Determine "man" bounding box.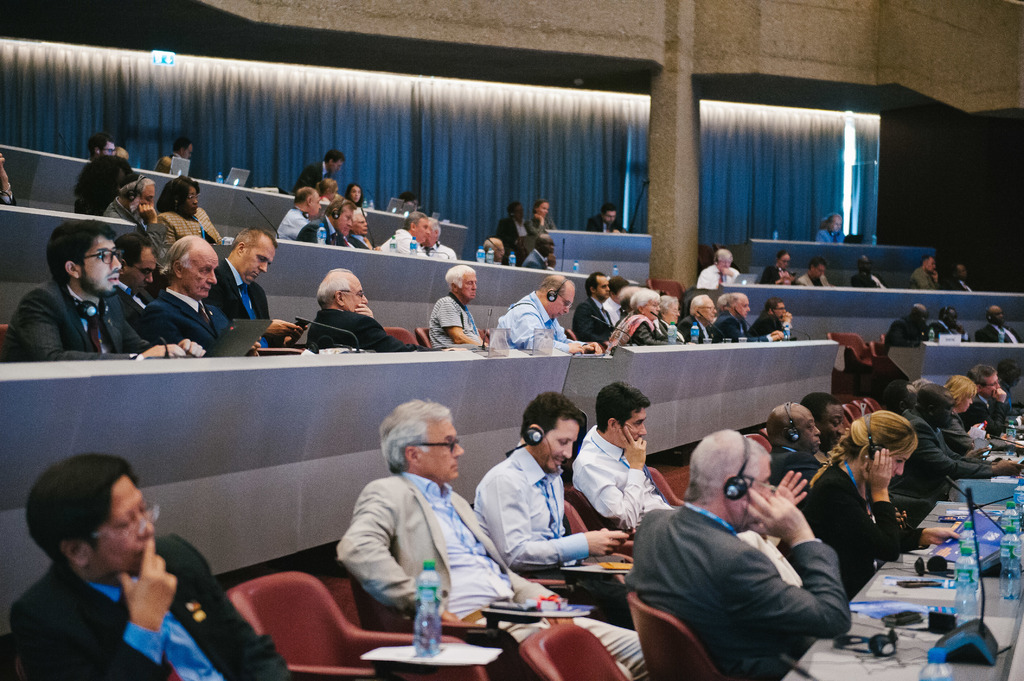
Determined: detection(524, 230, 560, 273).
